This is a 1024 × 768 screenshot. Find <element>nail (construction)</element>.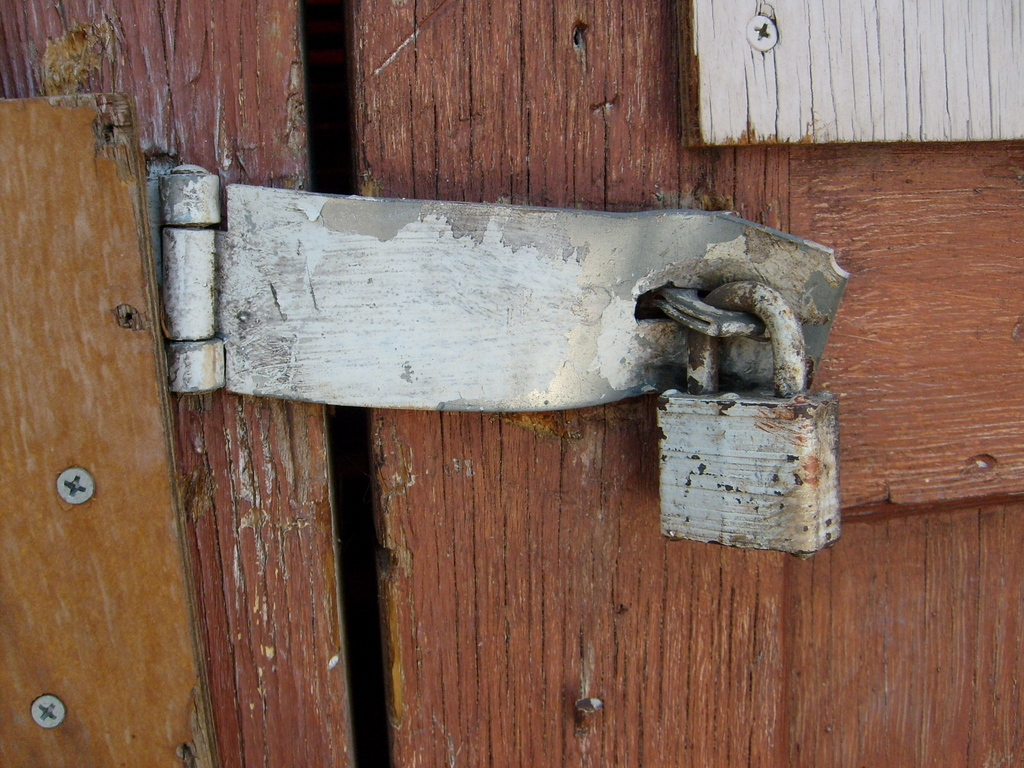
Bounding box: BBox(177, 748, 201, 767).
